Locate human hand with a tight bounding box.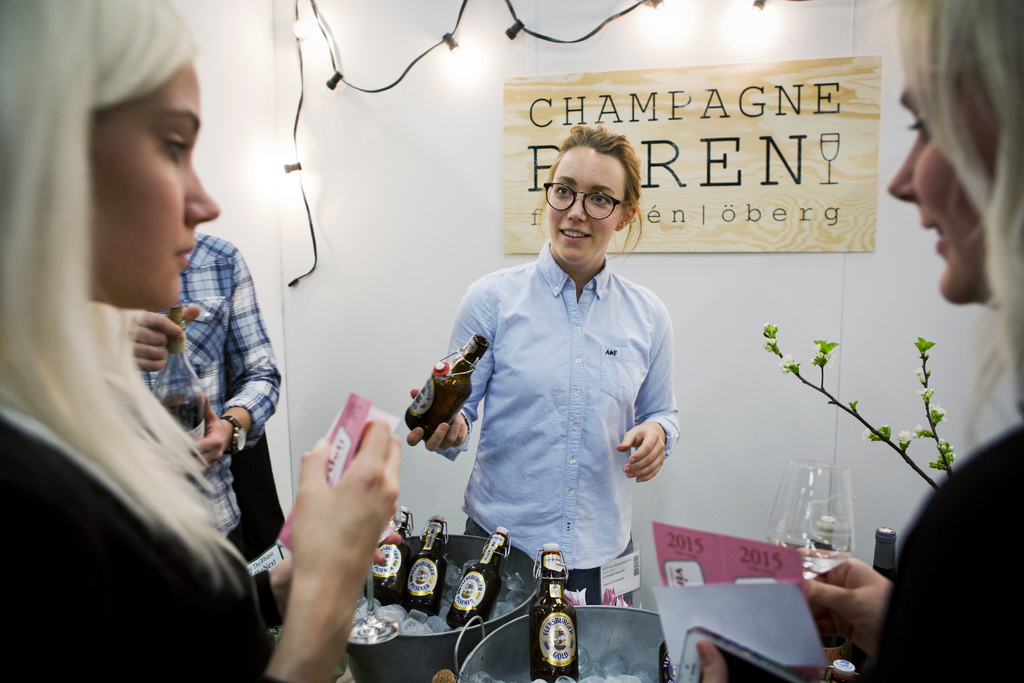
rect(799, 558, 897, 663).
